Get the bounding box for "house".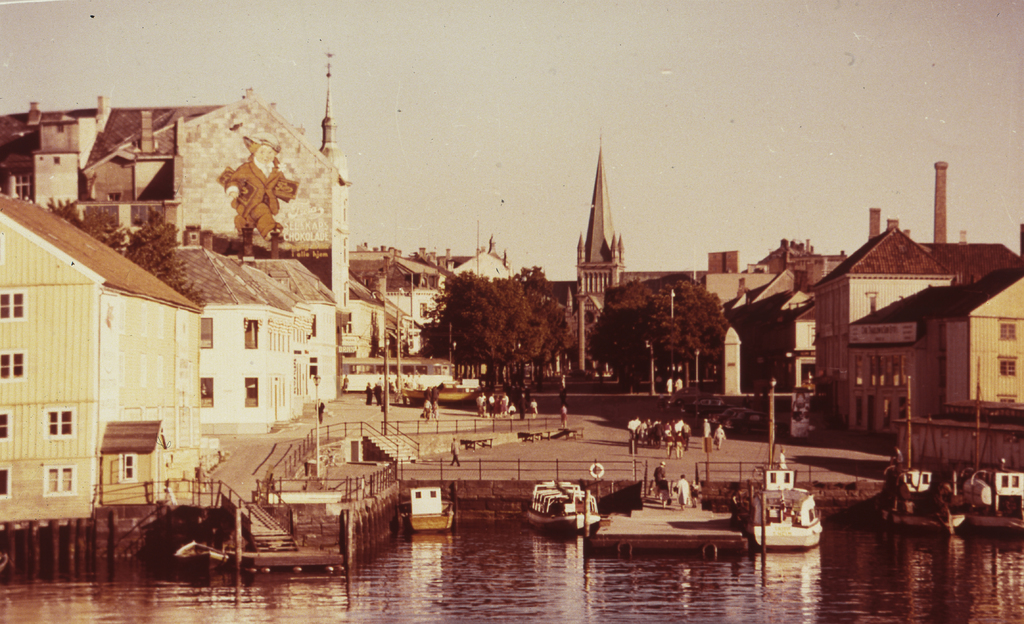
box(699, 227, 845, 386).
